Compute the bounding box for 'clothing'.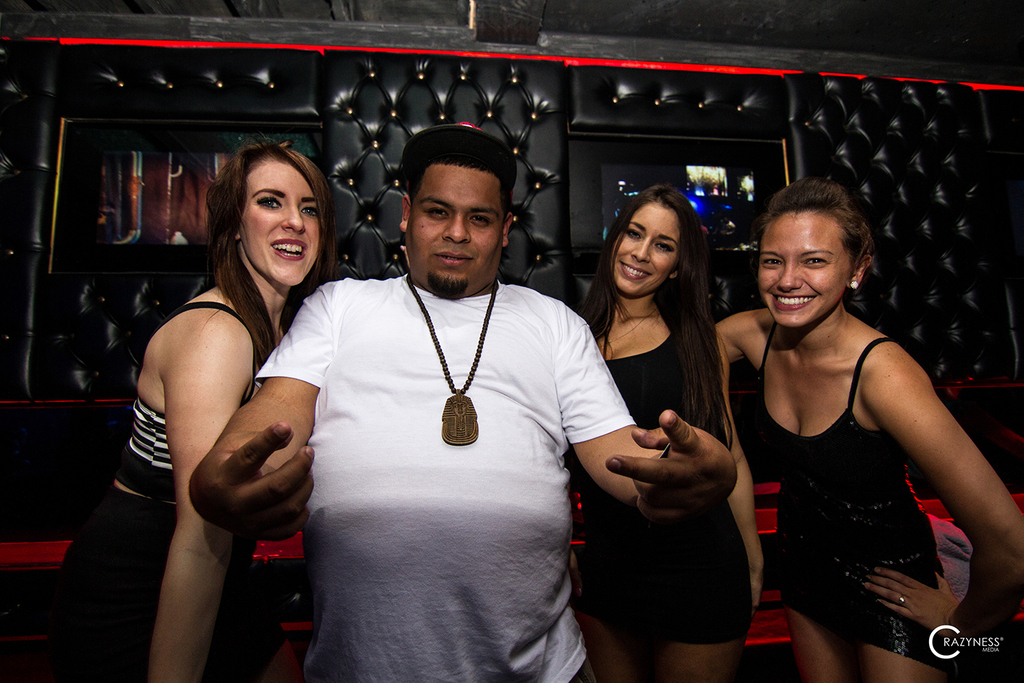
753 314 952 680.
